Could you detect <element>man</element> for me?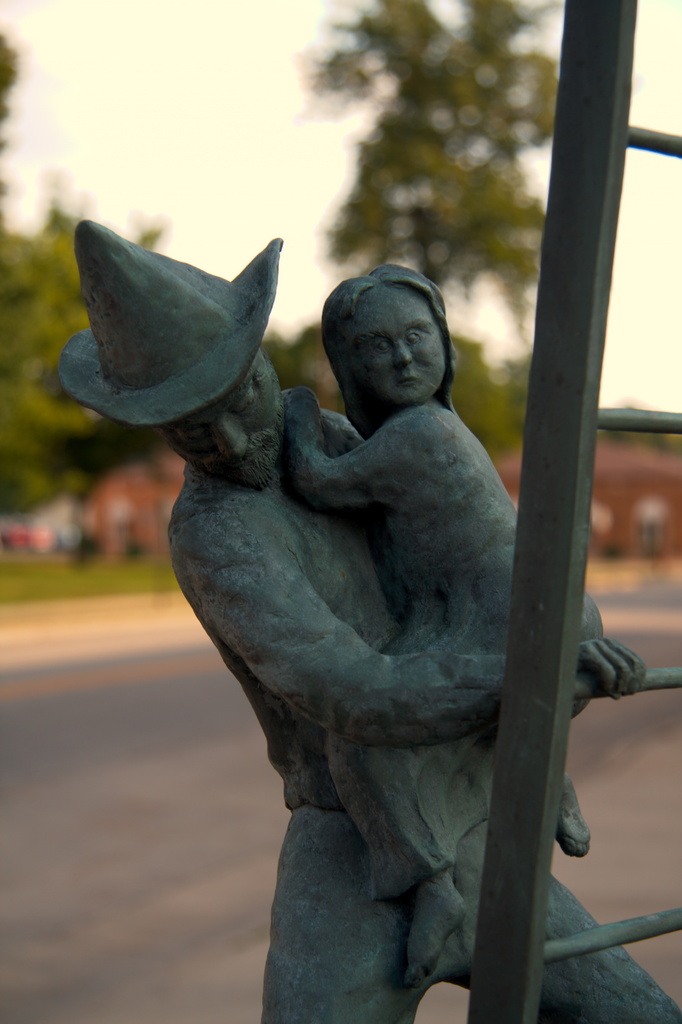
Detection result: (87,176,634,1023).
